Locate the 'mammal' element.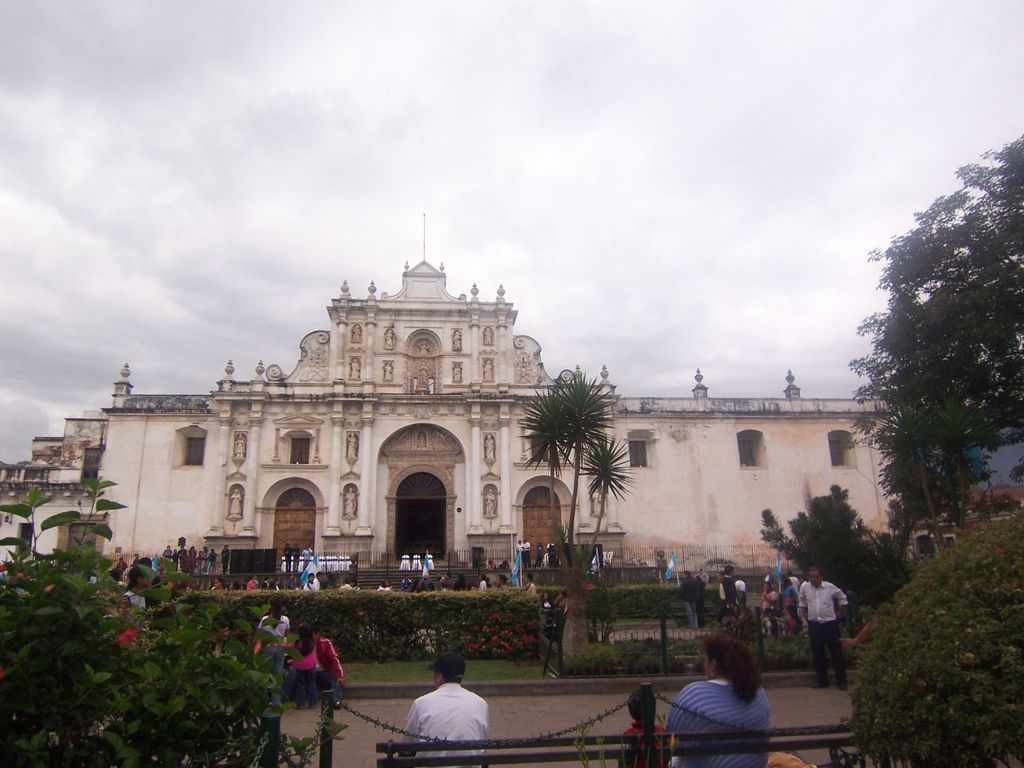
Element bbox: [x1=294, y1=622, x2=349, y2=702].
